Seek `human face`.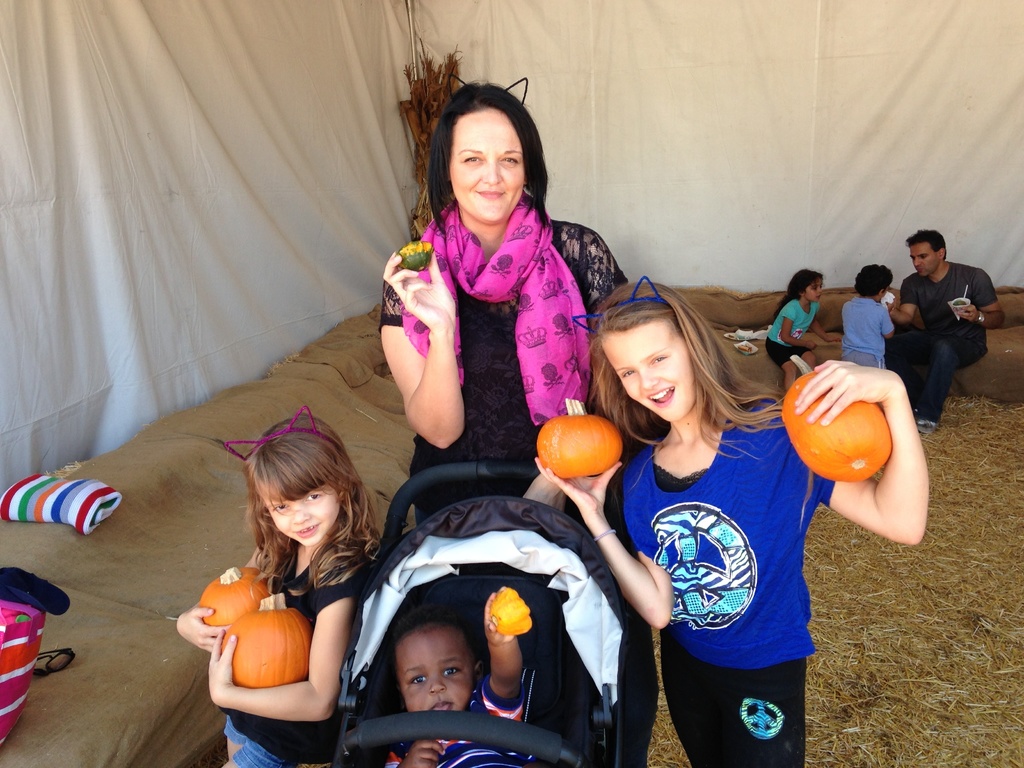
[left=599, top=325, right=698, bottom=423].
